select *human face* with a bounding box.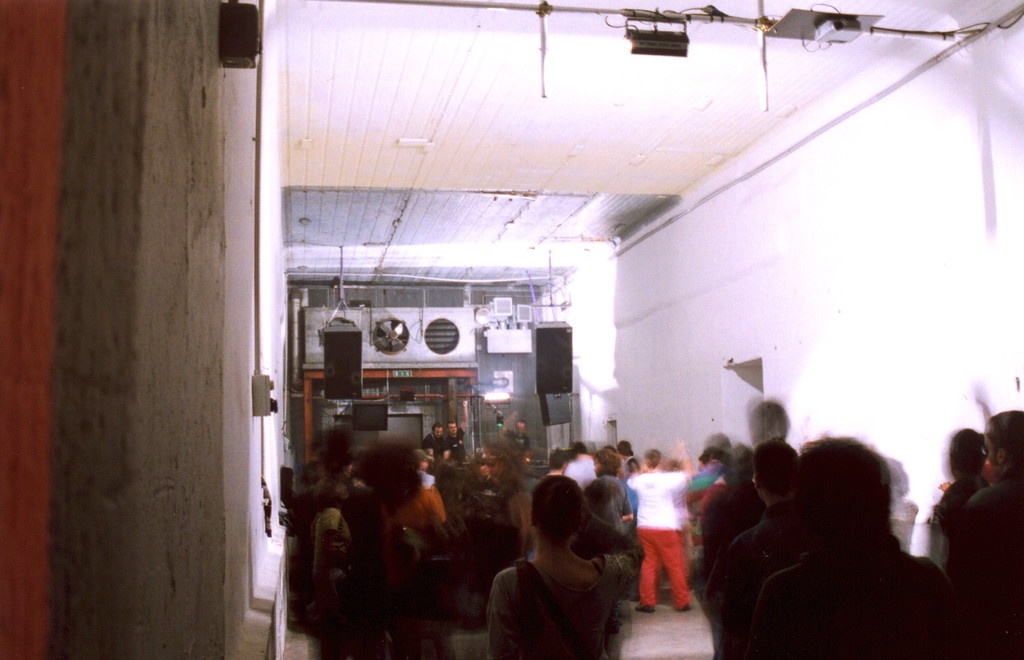
447, 421, 460, 437.
